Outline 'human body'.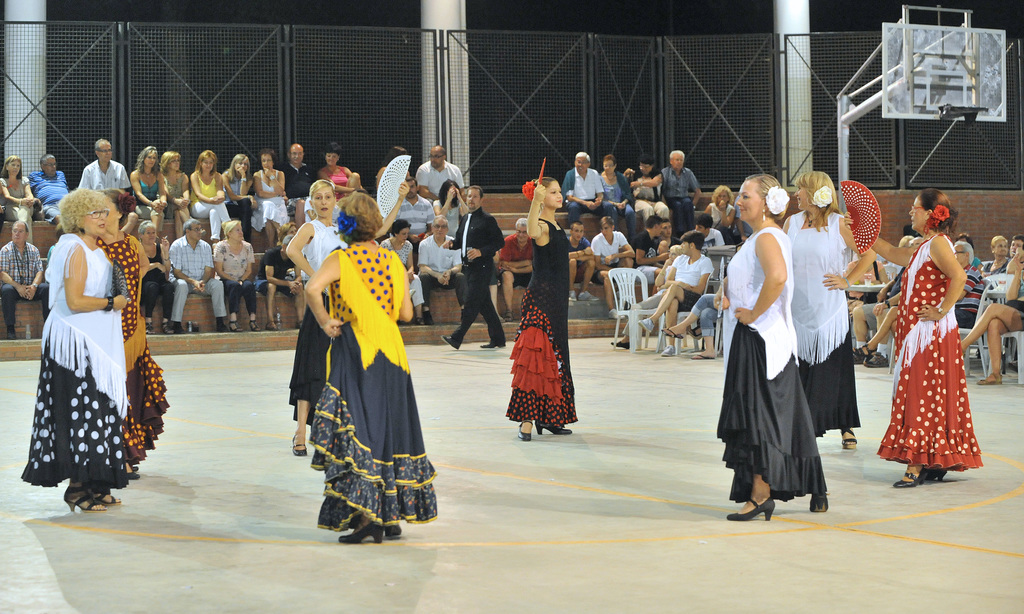
Outline: <region>308, 189, 431, 538</region>.
